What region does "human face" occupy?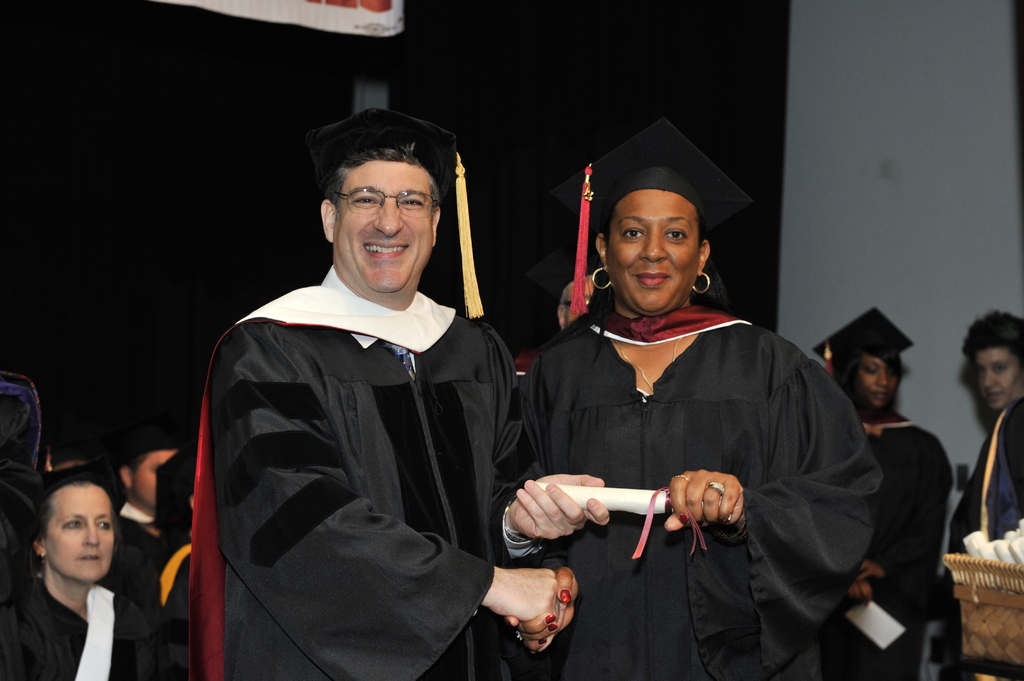
box=[332, 159, 429, 293].
